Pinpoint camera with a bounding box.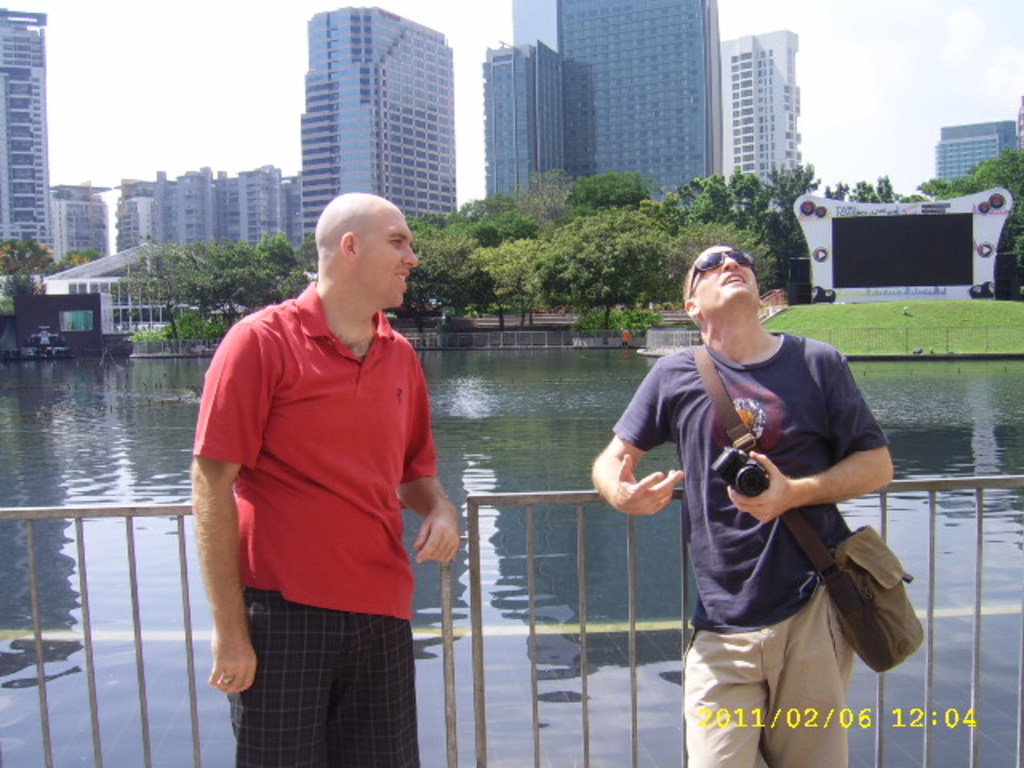
select_region(709, 445, 778, 504).
